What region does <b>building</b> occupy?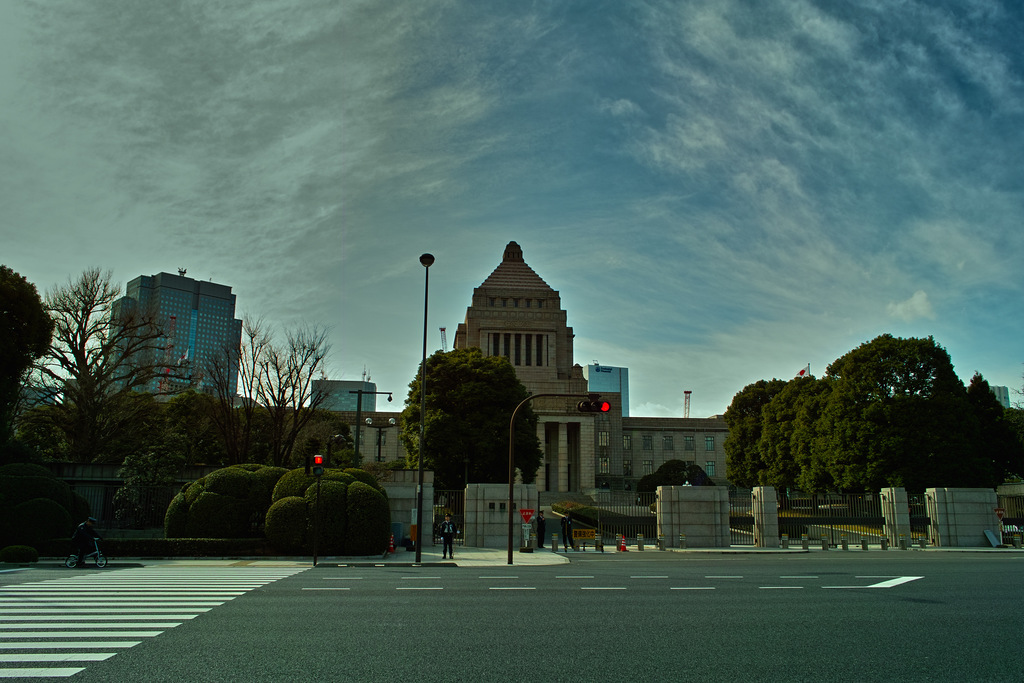
[left=102, top=264, right=243, bottom=415].
